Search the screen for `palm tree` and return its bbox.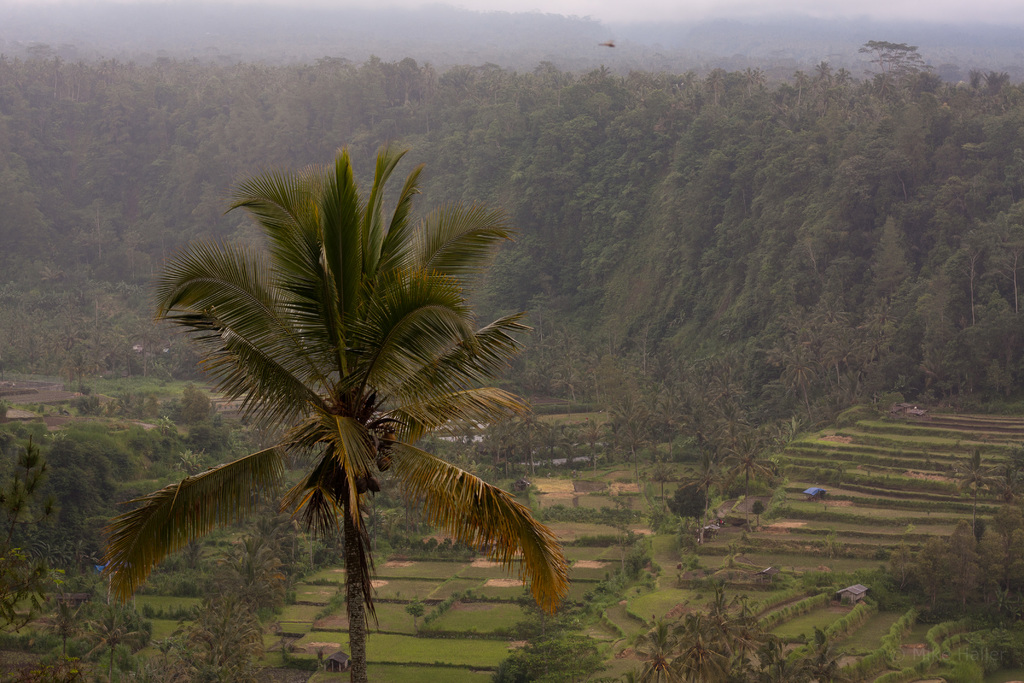
Found: [left=117, top=169, right=584, bottom=673].
